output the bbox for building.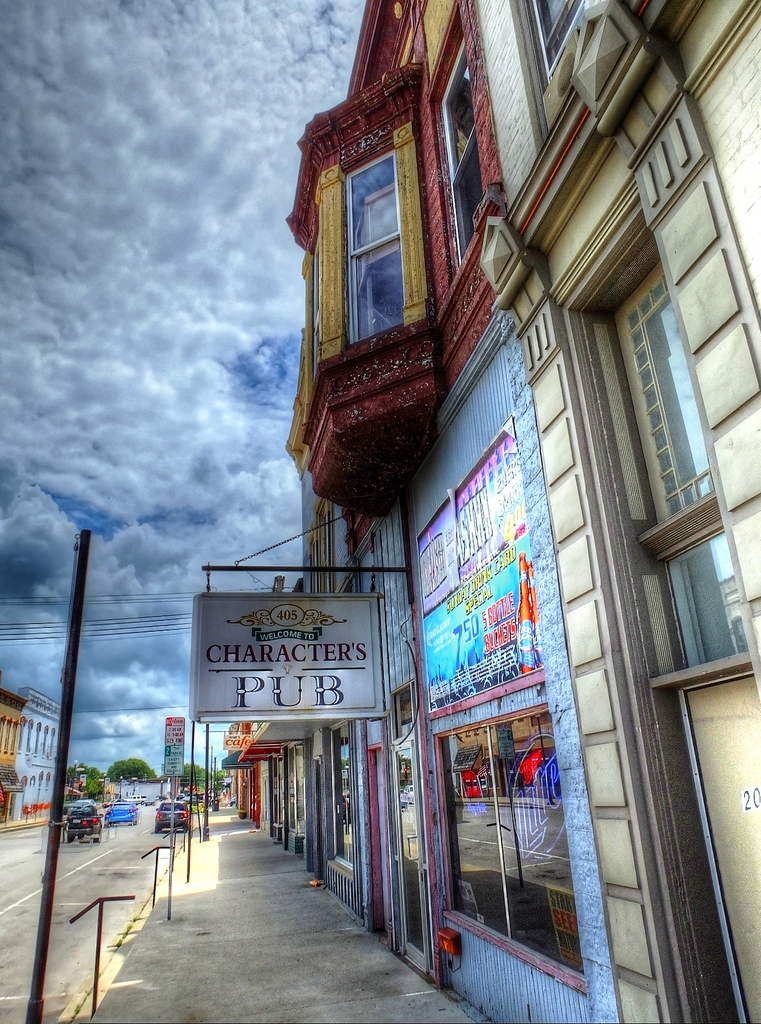
(left=187, top=0, right=621, bottom=1018).
